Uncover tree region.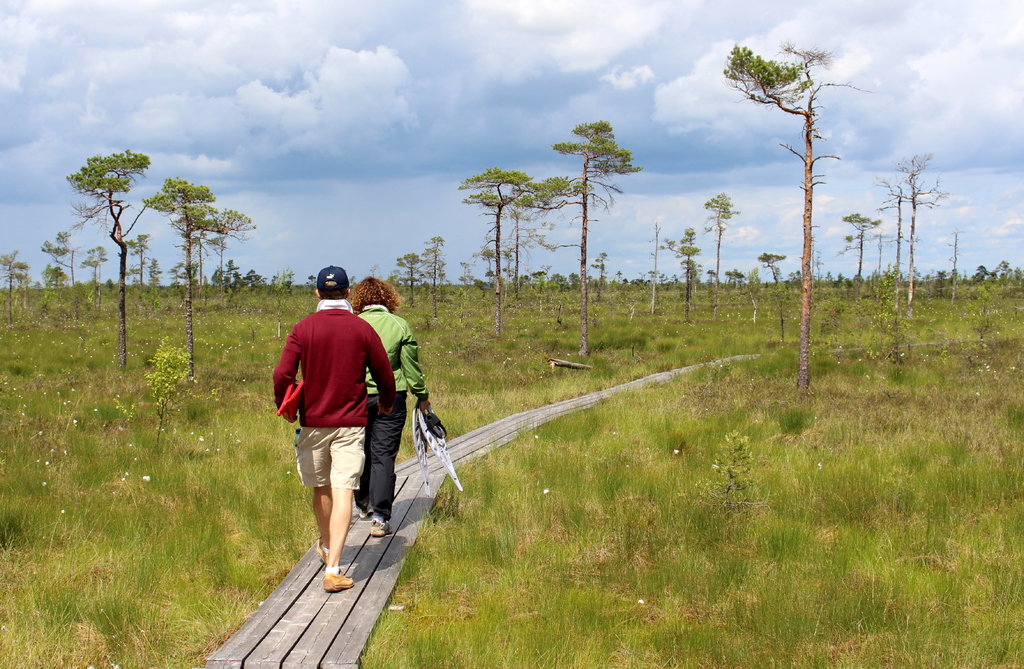
Uncovered: crop(648, 222, 666, 310).
